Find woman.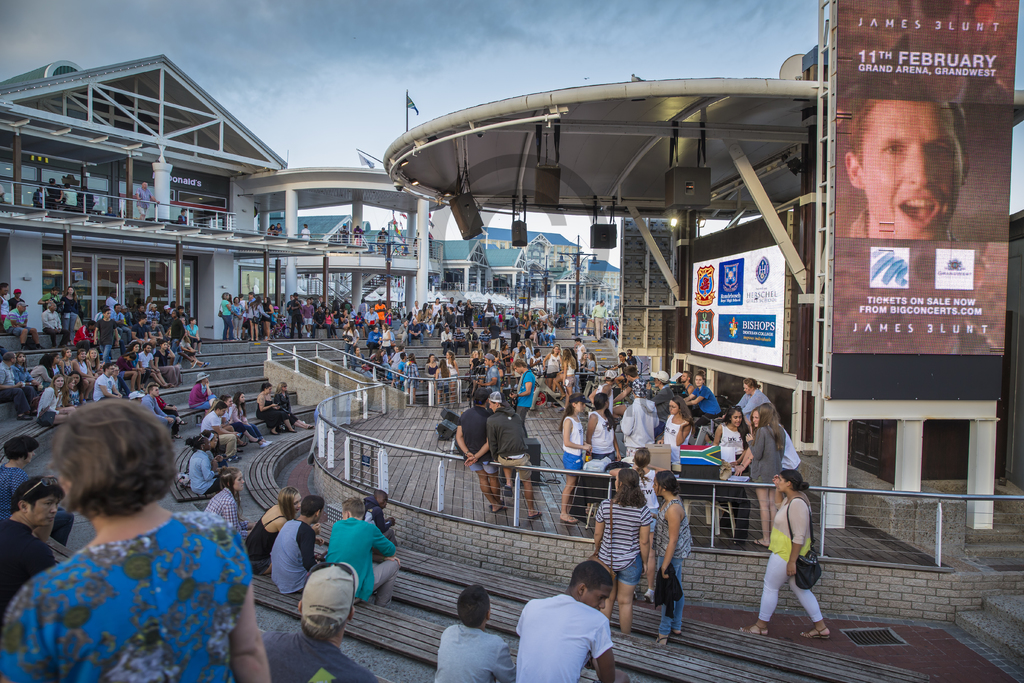
rect(444, 349, 462, 400).
